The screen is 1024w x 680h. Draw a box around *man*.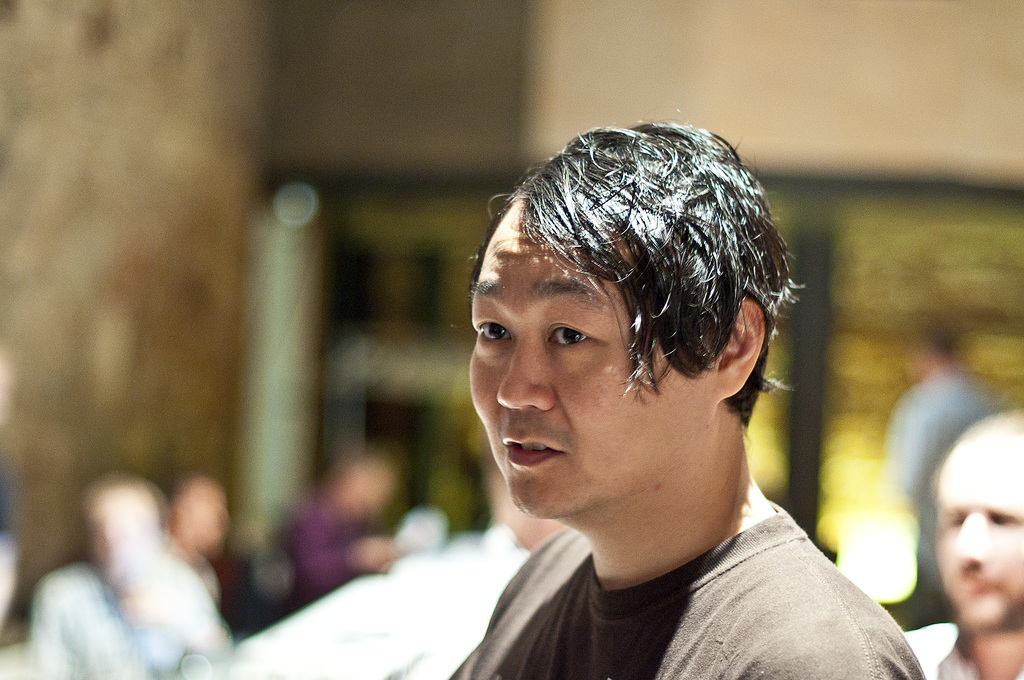
l=901, t=410, r=1023, b=679.
